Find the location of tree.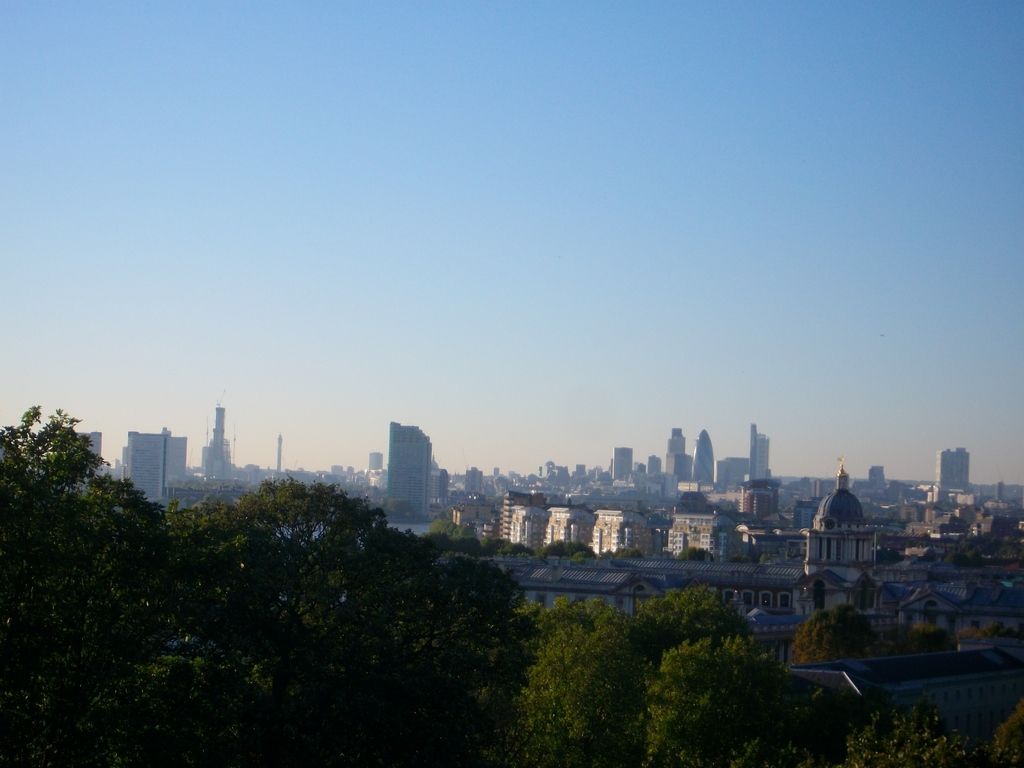
Location: [left=644, top=635, right=812, bottom=767].
